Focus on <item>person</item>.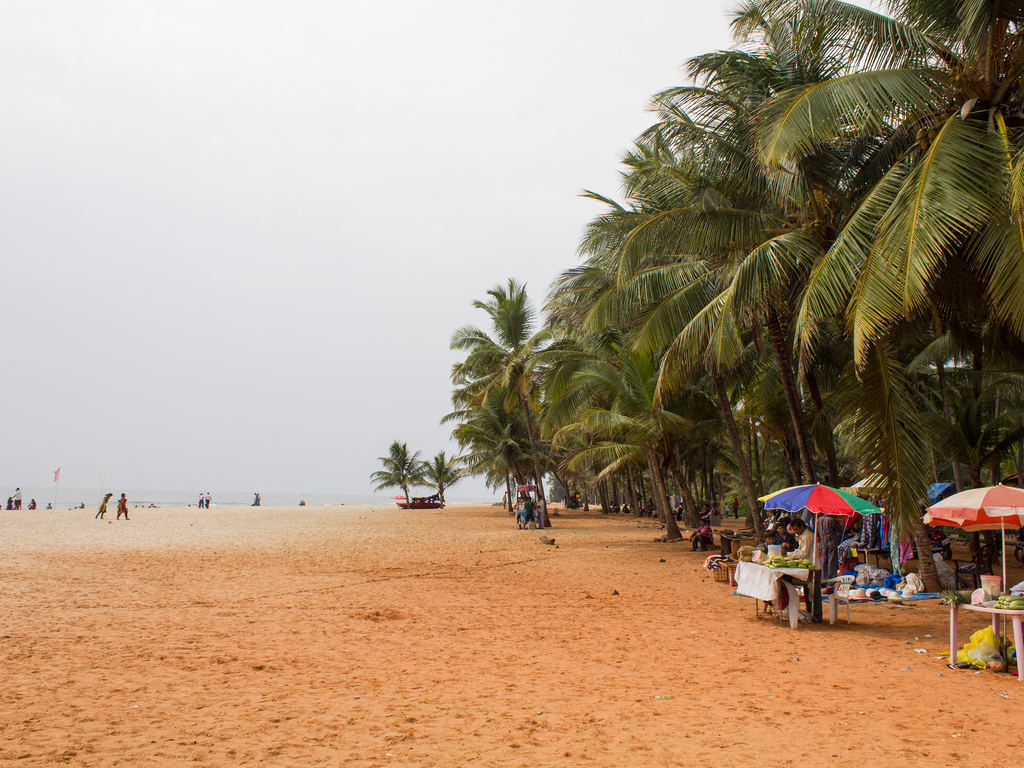
Focused at 789:520:825:620.
